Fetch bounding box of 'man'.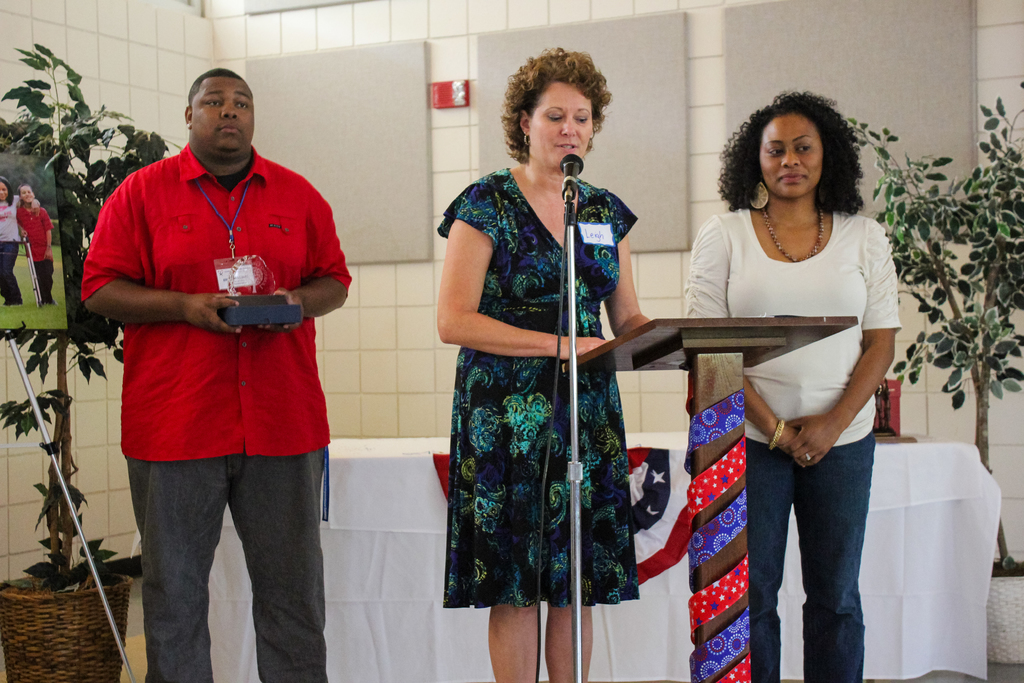
Bbox: select_region(83, 70, 356, 661).
